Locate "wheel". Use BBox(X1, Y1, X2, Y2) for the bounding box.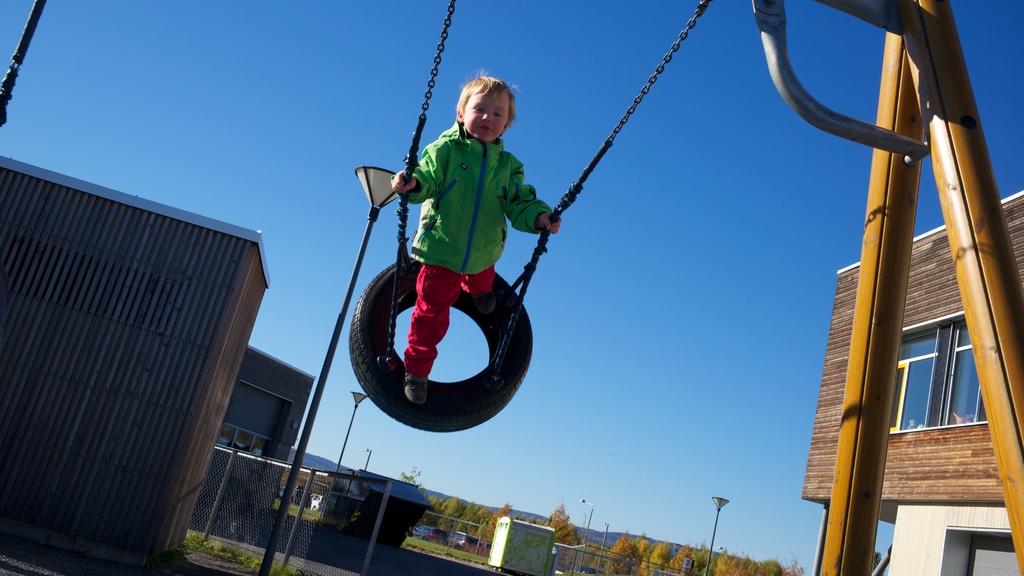
BBox(344, 248, 534, 433).
